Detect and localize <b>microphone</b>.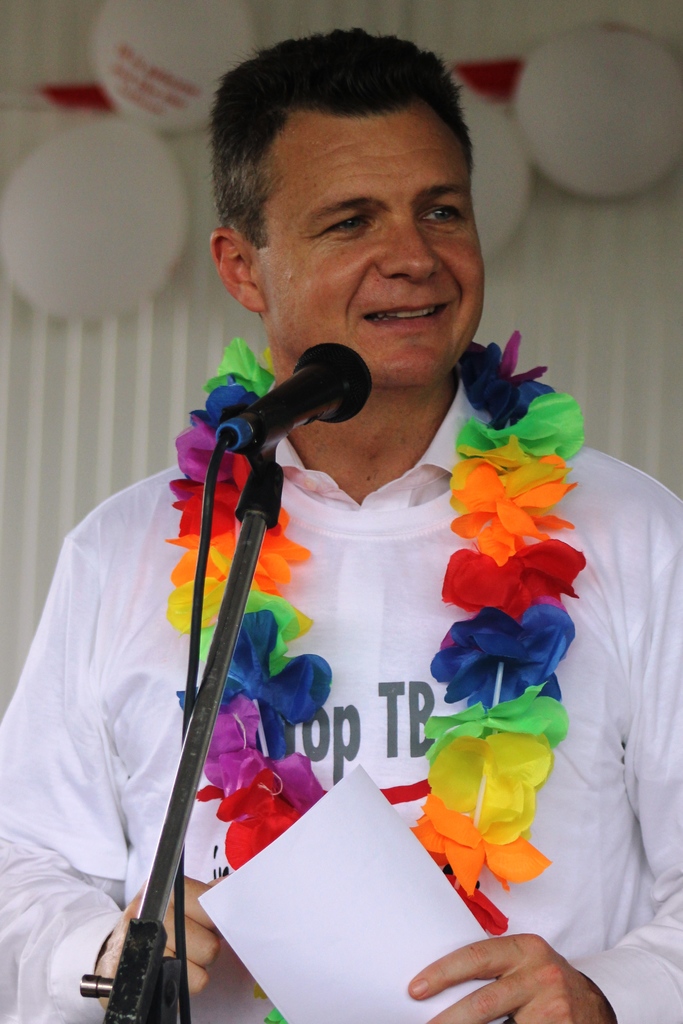
Localized at (224,345,374,452).
